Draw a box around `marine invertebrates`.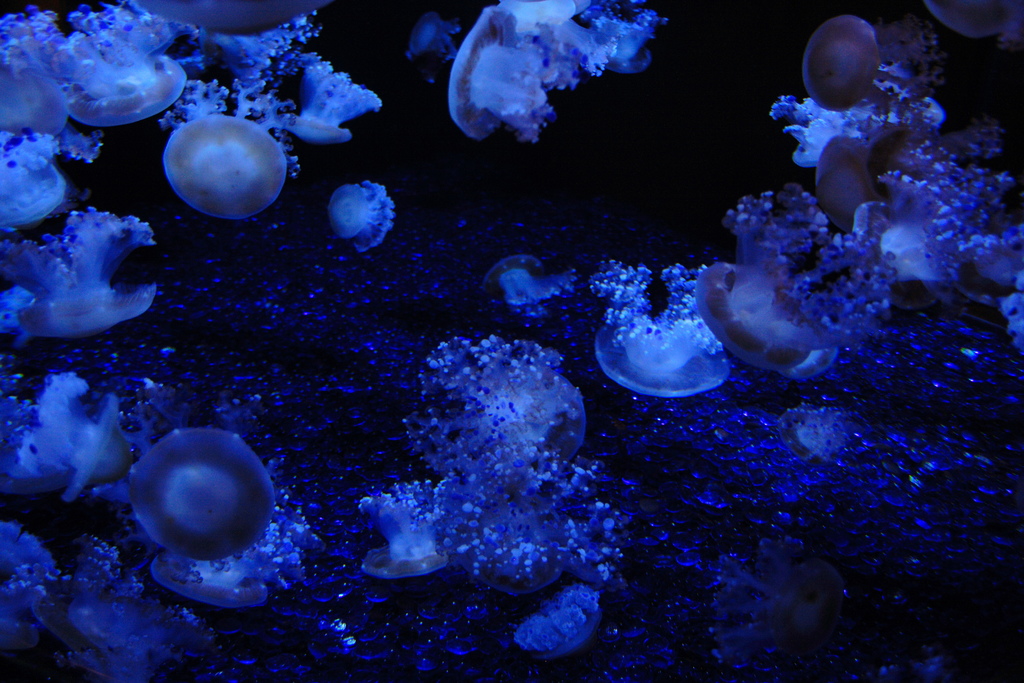
(329, 173, 409, 267).
